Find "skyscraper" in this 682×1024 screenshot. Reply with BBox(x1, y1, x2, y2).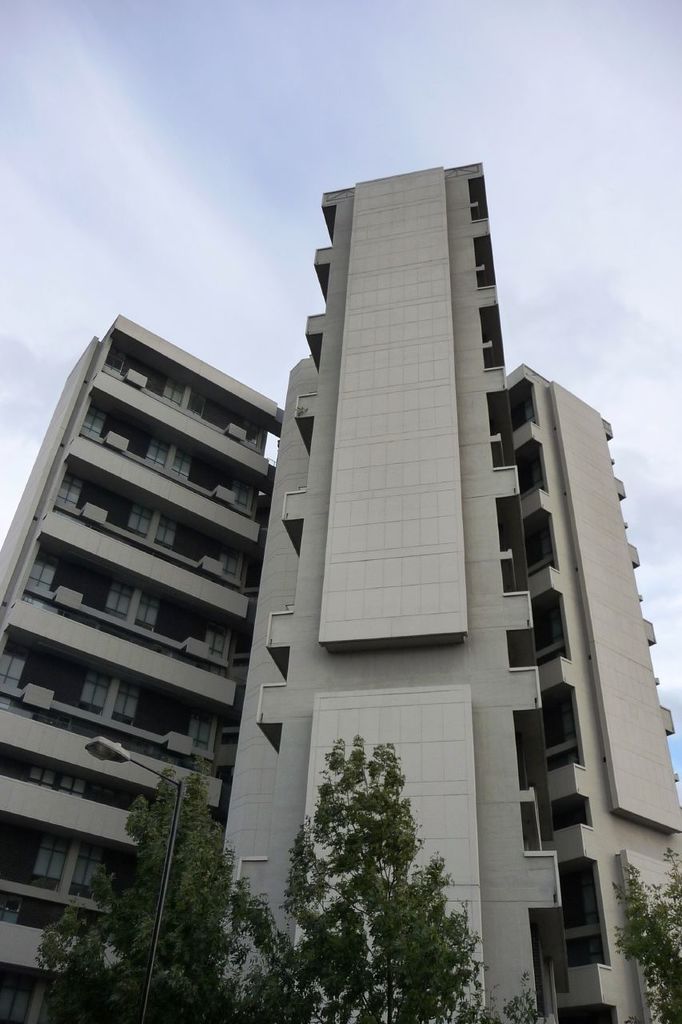
BBox(240, 188, 546, 1023).
